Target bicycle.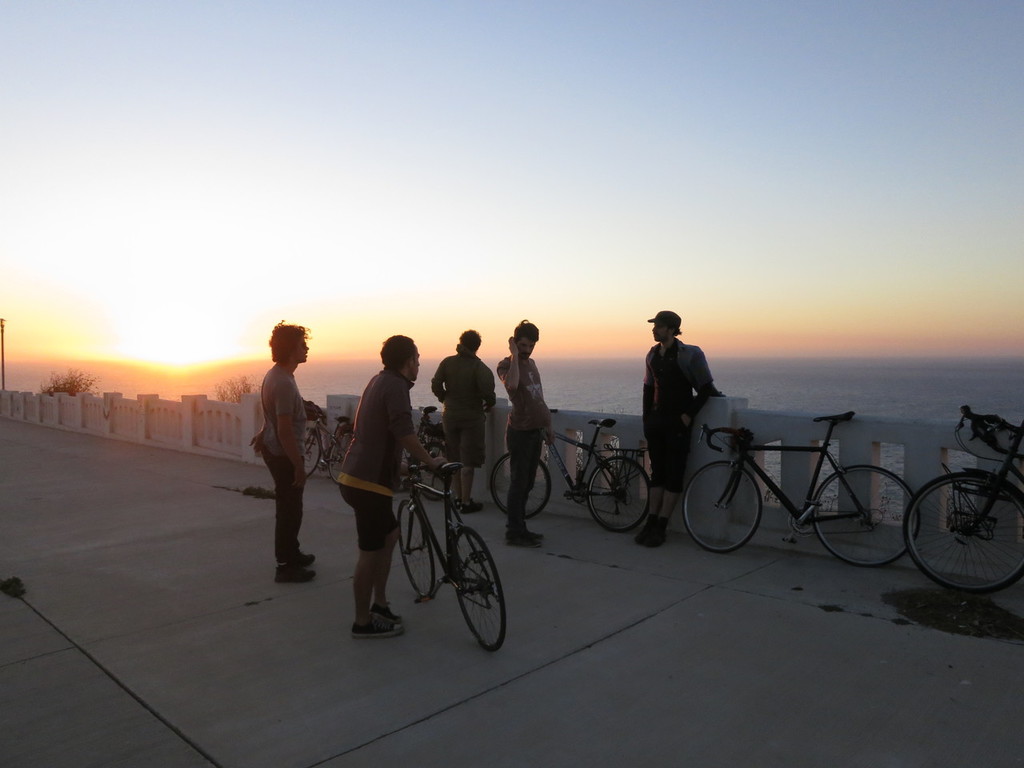
Target region: (402, 404, 454, 497).
